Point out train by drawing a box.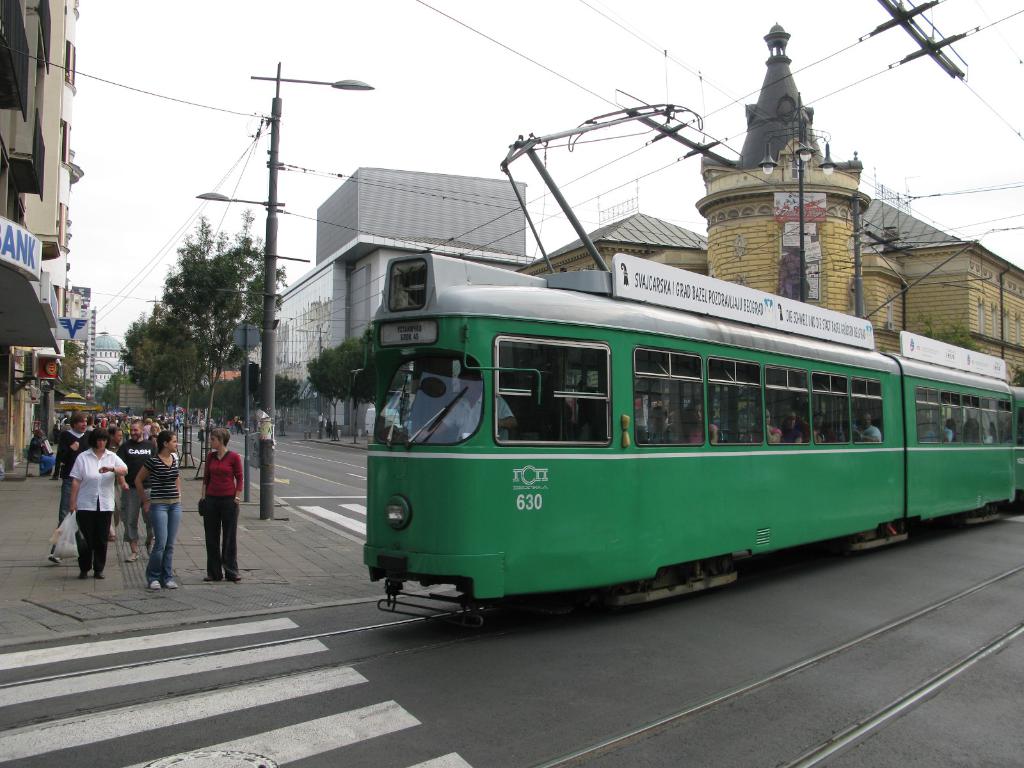
bbox=(367, 98, 1023, 632).
